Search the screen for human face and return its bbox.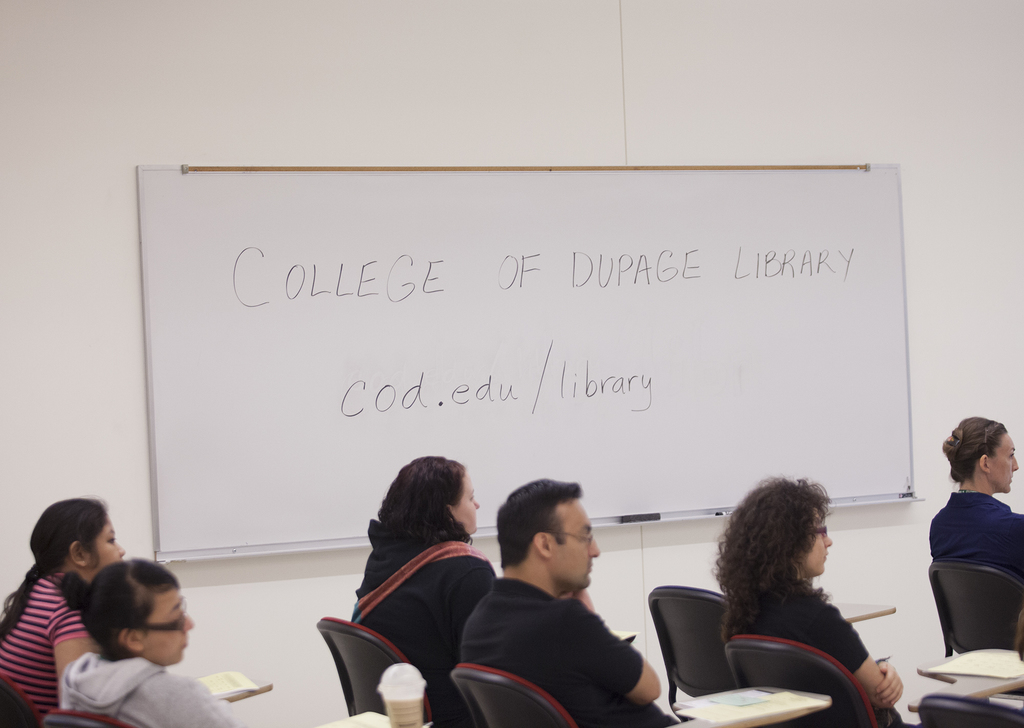
Found: bbox(802, 511, 833, 579).
